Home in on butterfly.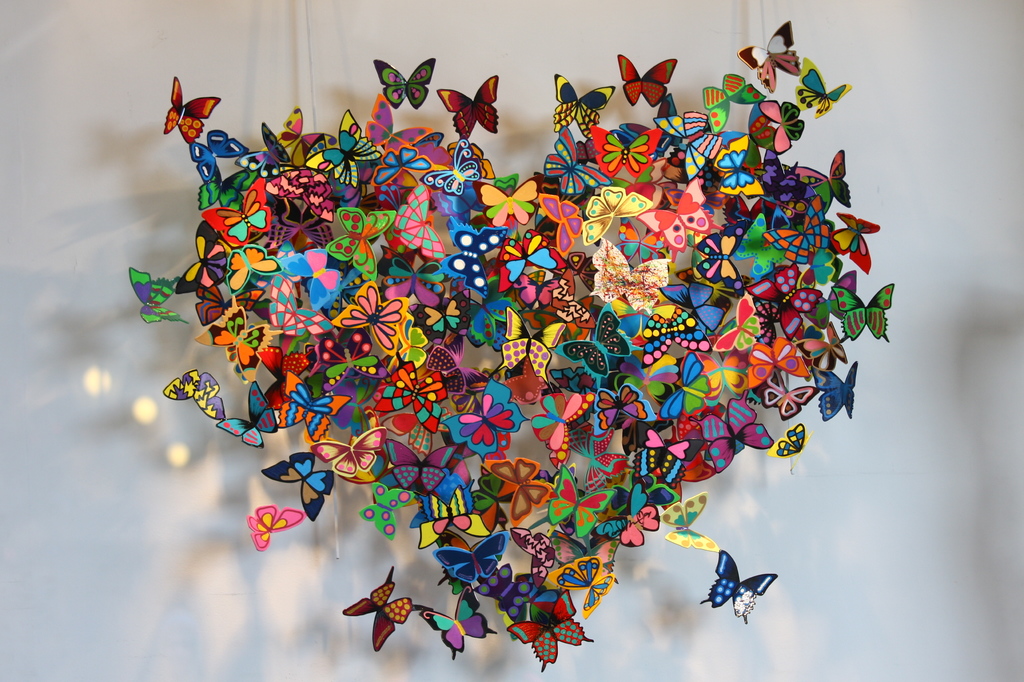
Homed in at 584, 184, 655, 245.
